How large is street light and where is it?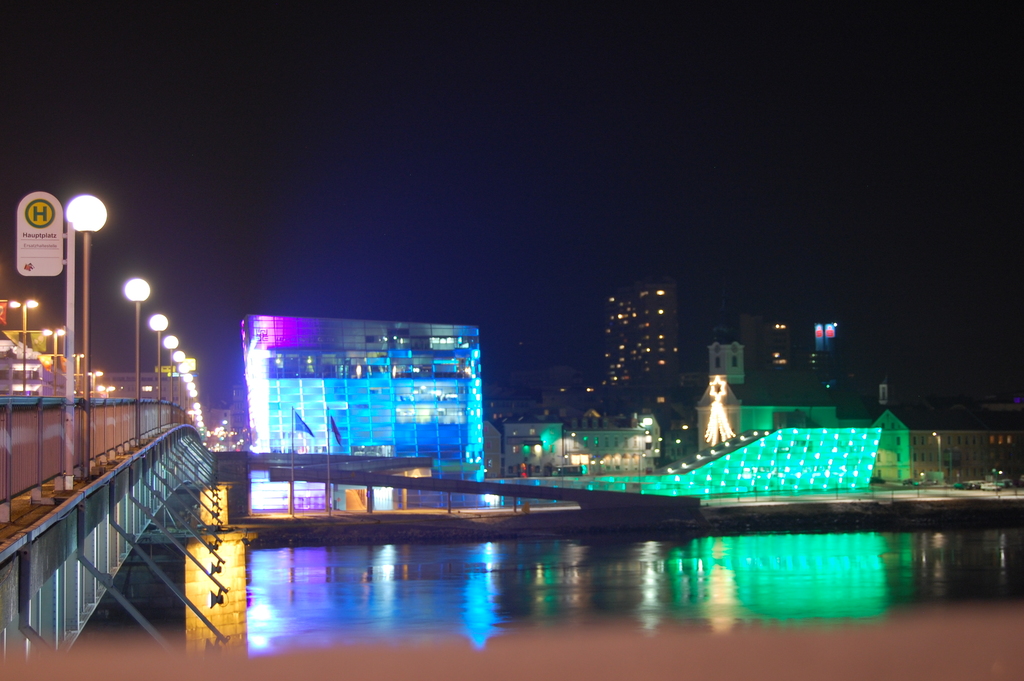
Bounding box: l=79, t=367, r=102, b=401.
